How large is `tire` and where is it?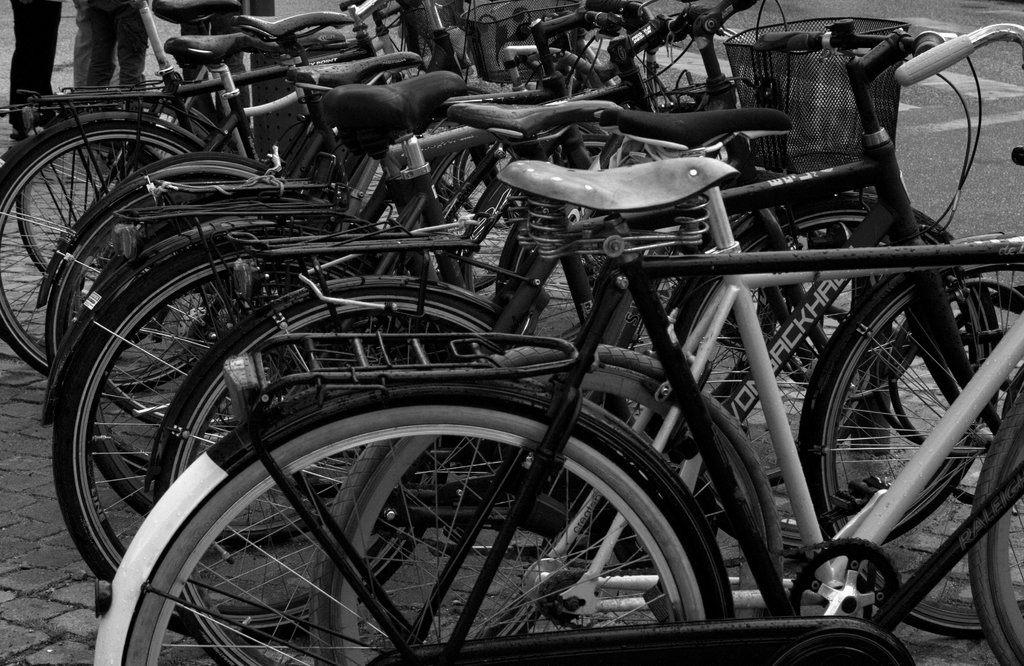
Bounding box: select_region(45, 173, 243, 359).
